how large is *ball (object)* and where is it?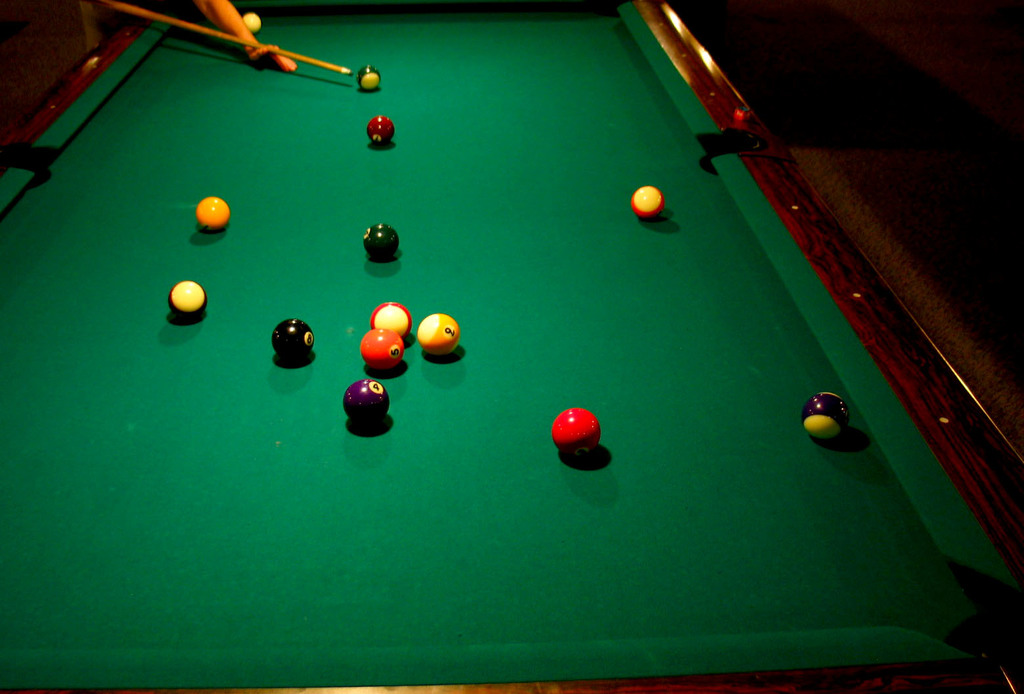
Bounding box: box=[555, 407, 603, 457].
